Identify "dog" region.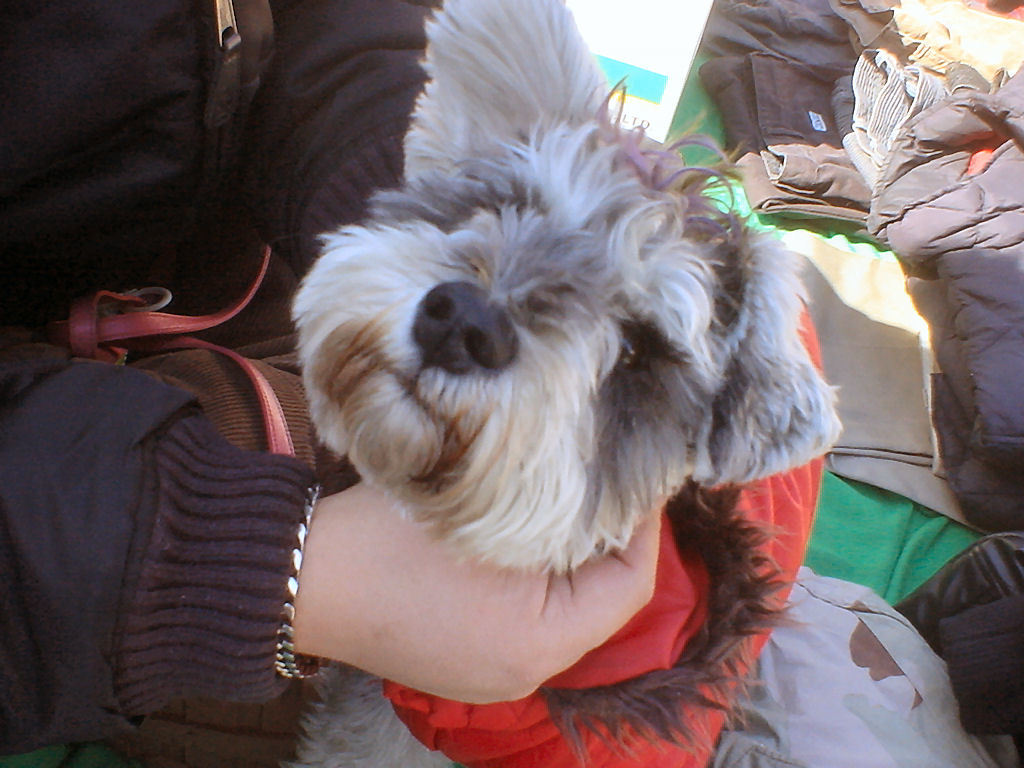
Region: box=[293, 0, 1021, 767].
